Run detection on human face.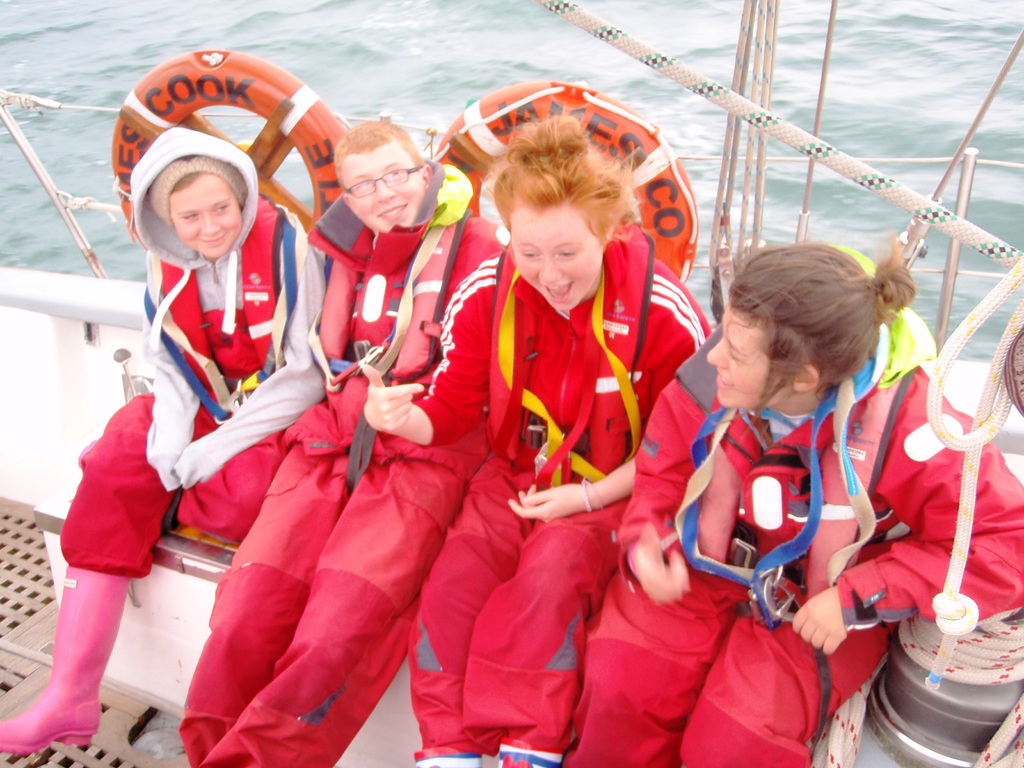
Result: {"left": 707, "top": 299, "right": 773, "bottom": 406}.
